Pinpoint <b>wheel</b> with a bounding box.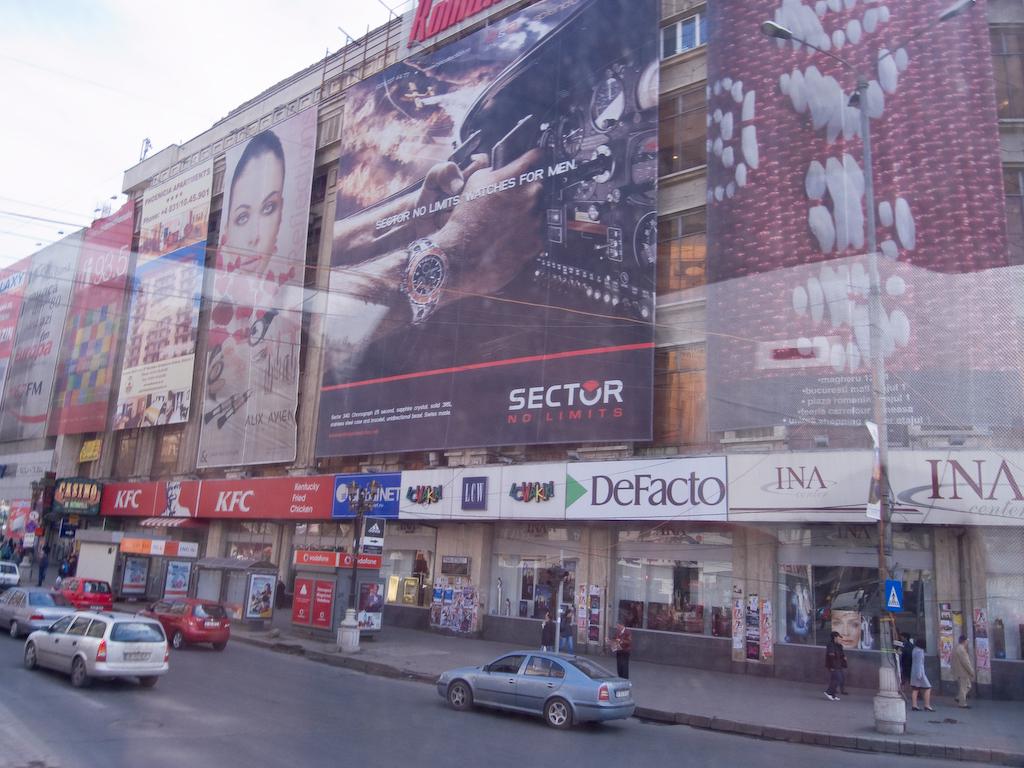
[441,672,477,718].
